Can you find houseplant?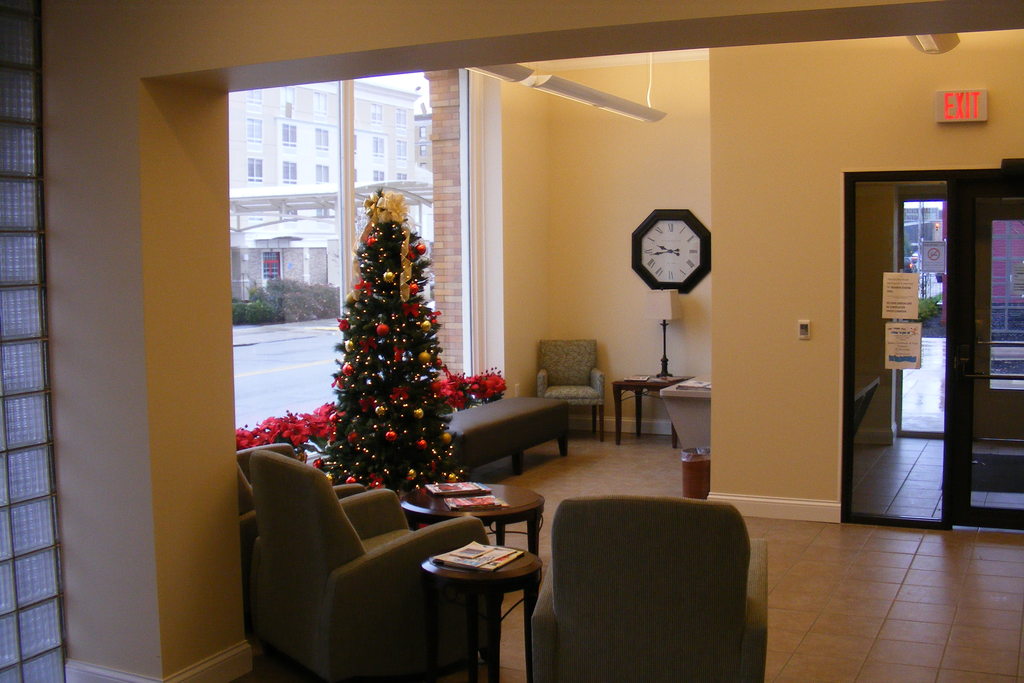
Yes, bounding box: crop(302, 180, 470, 504).
